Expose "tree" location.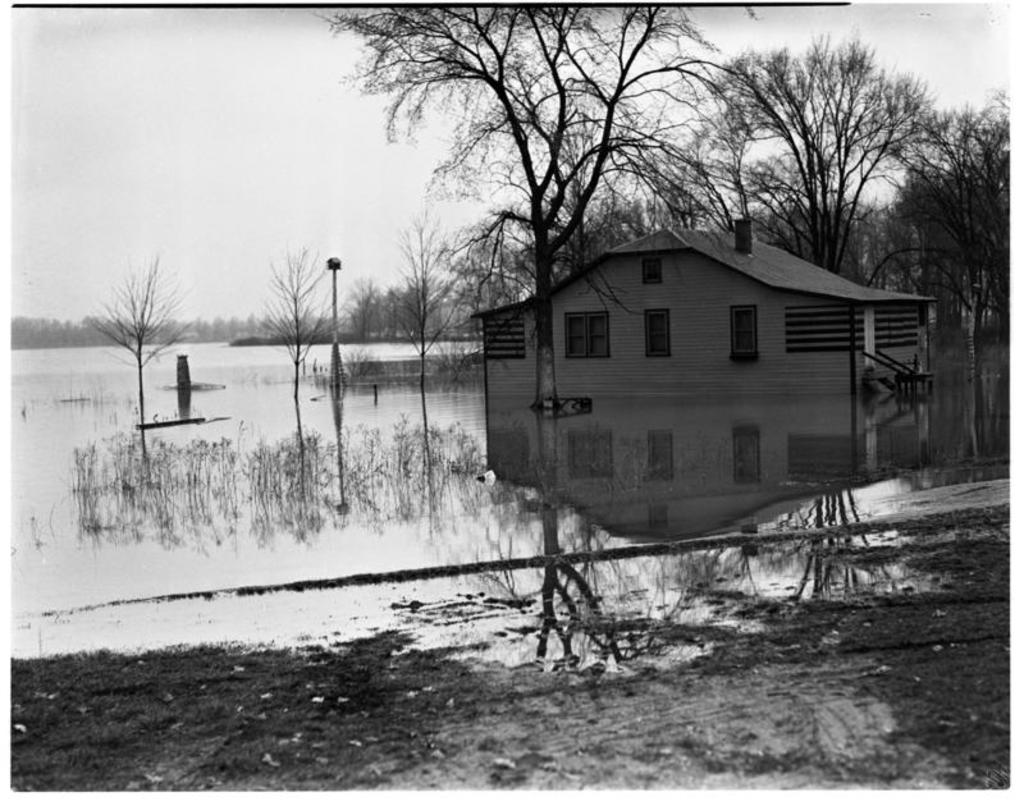
Exposed at pyautogui.locateOnScreen(252, 237, 328, 366).
